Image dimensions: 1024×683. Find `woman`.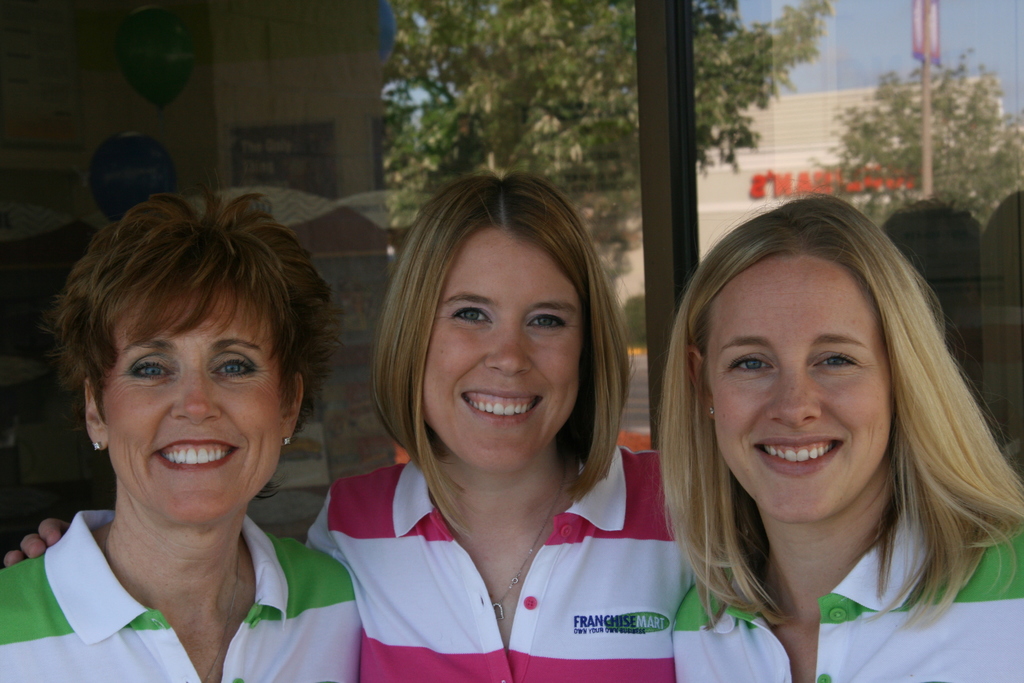
bbox=(607, 185, 1020, 673).
